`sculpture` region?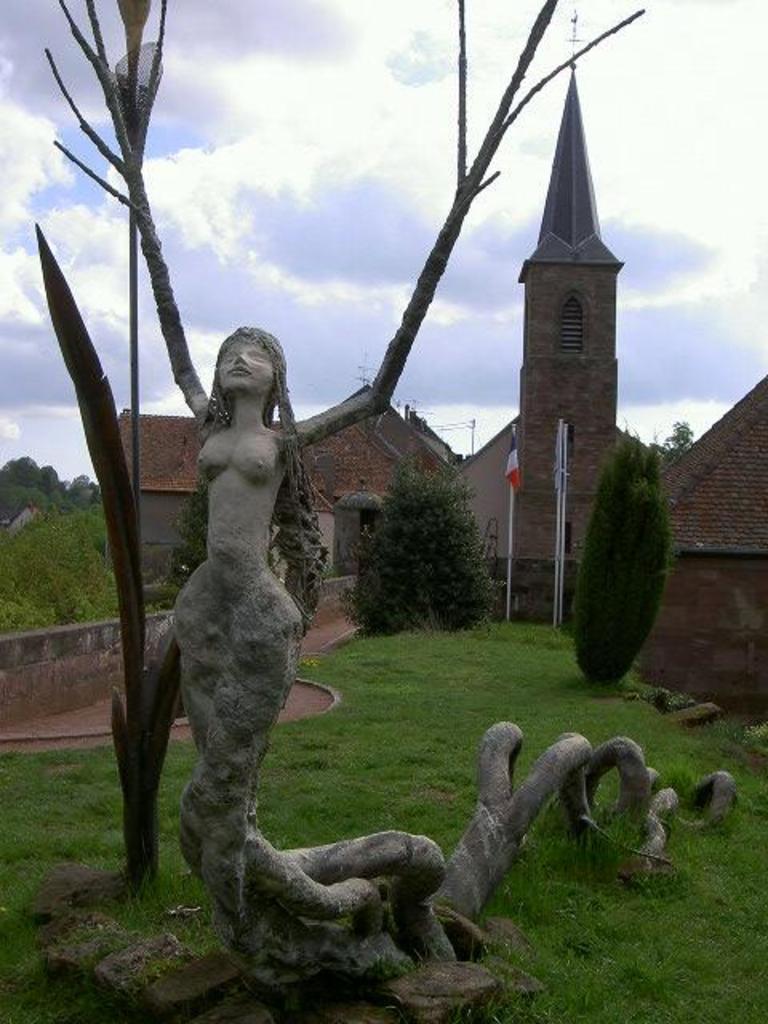
[115, 280, 419, 998]
